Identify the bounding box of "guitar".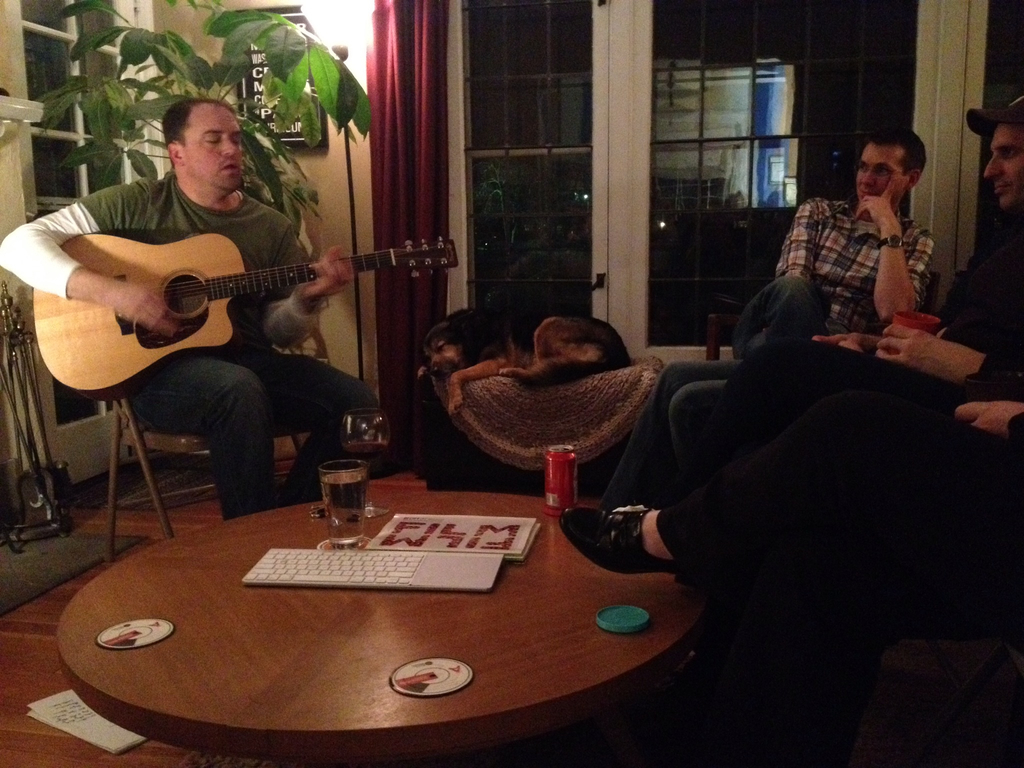
rect(35, 231, 457, 396).
